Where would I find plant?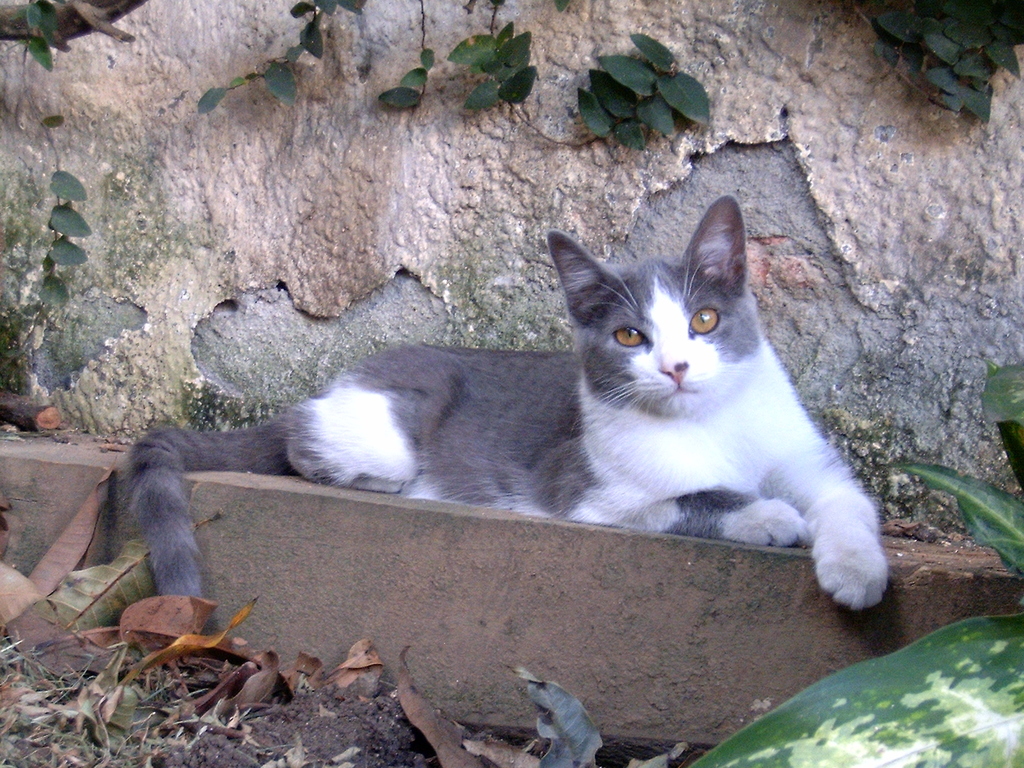
At l=193, t=0, r=371, b=109.
